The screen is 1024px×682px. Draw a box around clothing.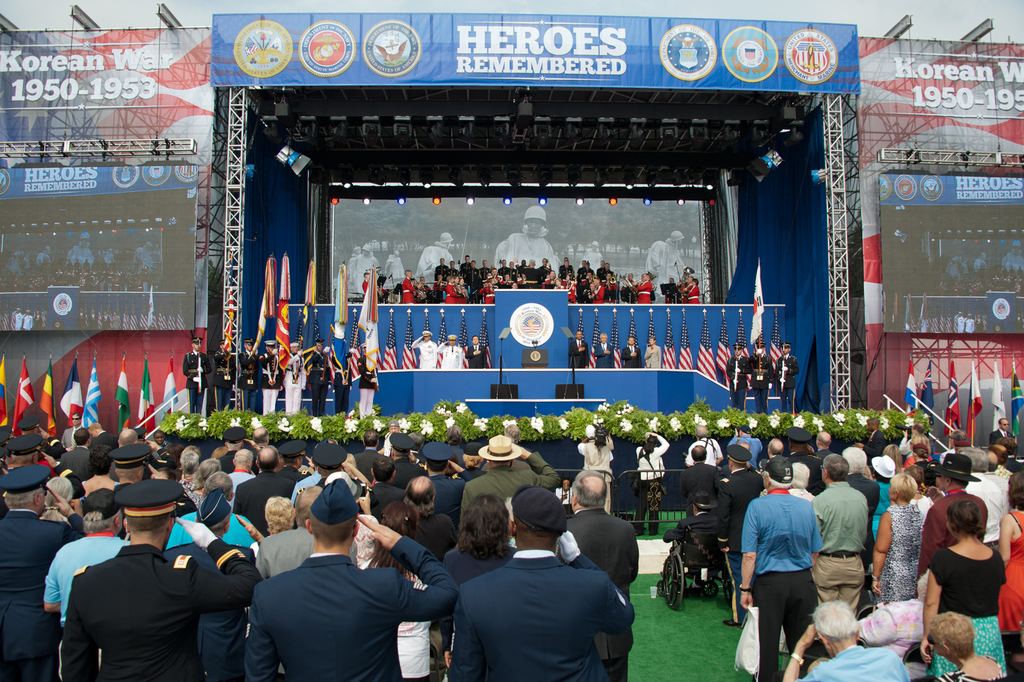
region(412, 335, 442, 368).
